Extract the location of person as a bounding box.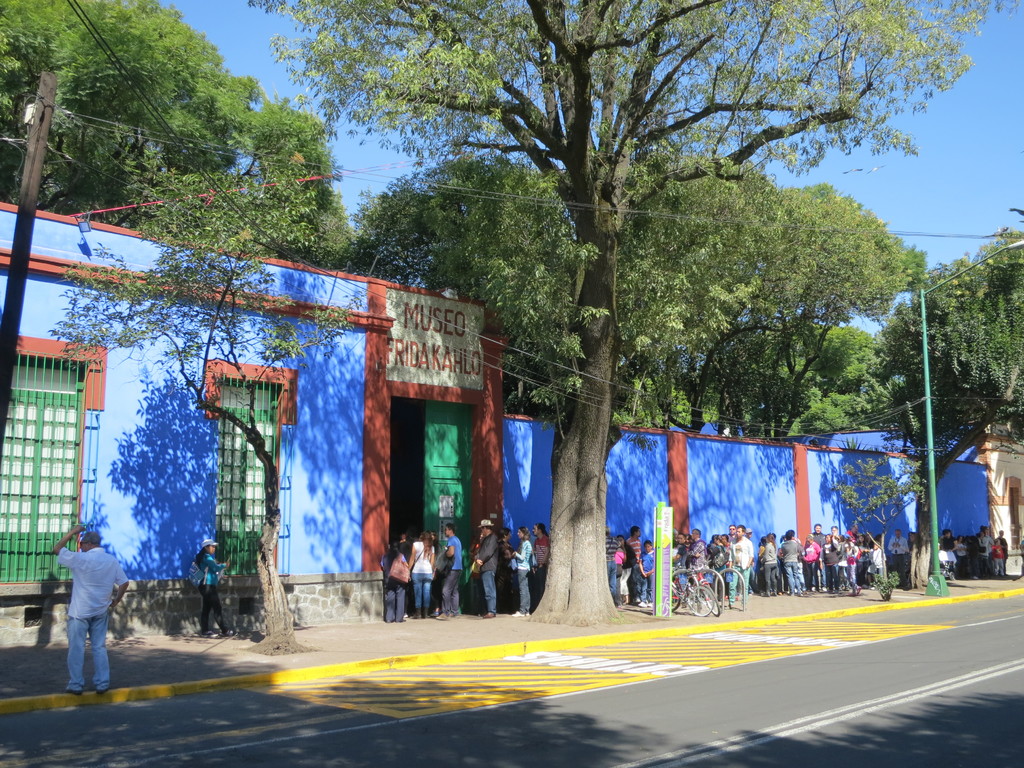
[x1=447, y1=528, x2=463, y2=617].
